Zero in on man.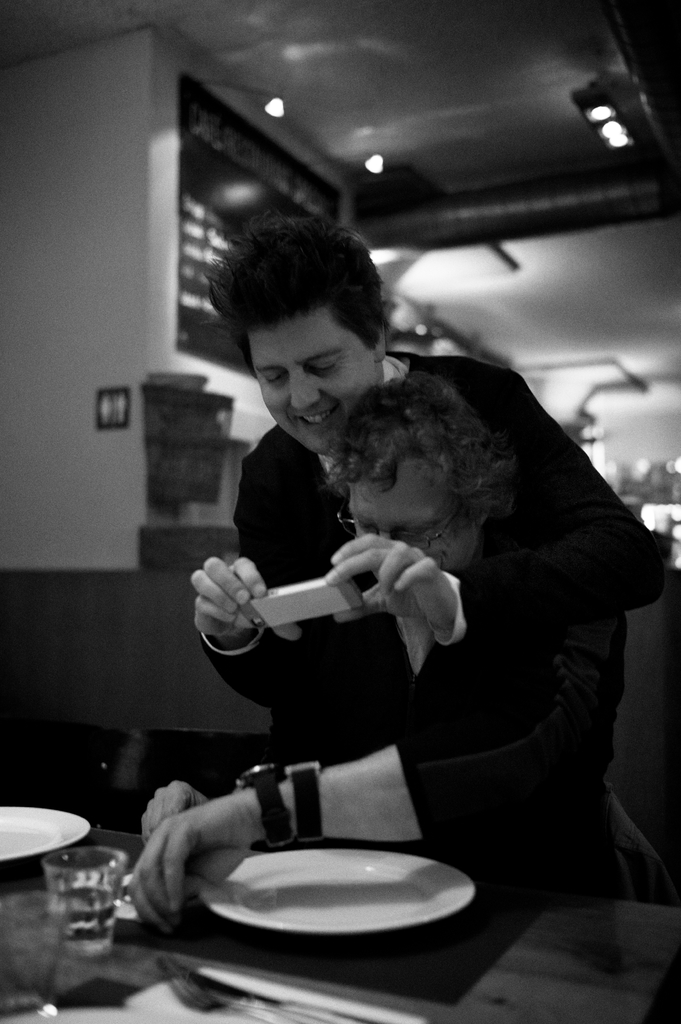
Zeroed in: 188:207:670:708.
